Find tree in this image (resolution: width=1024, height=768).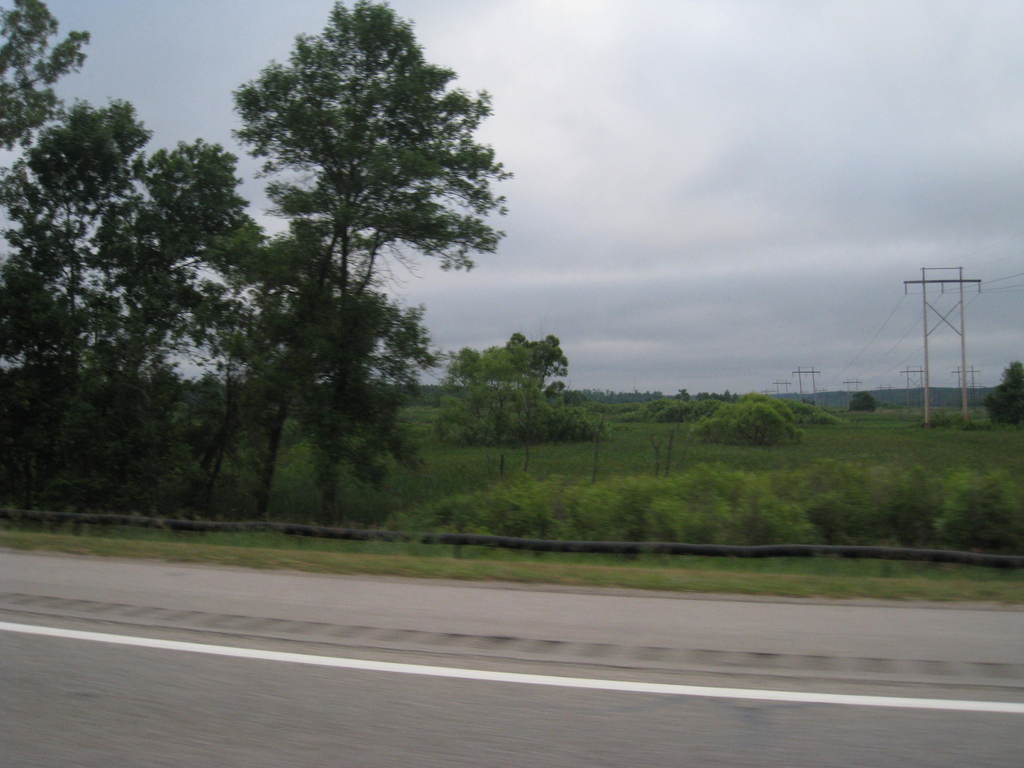
(0,0,101,147).
